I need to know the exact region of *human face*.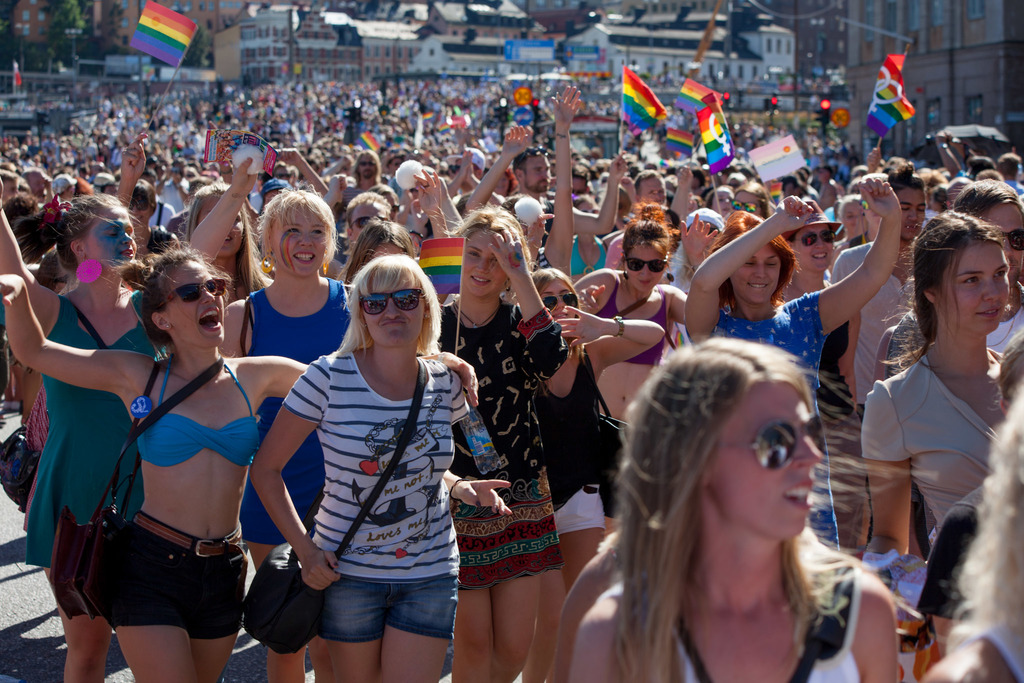
Region: BBox(976, 199, 1023, 284).
